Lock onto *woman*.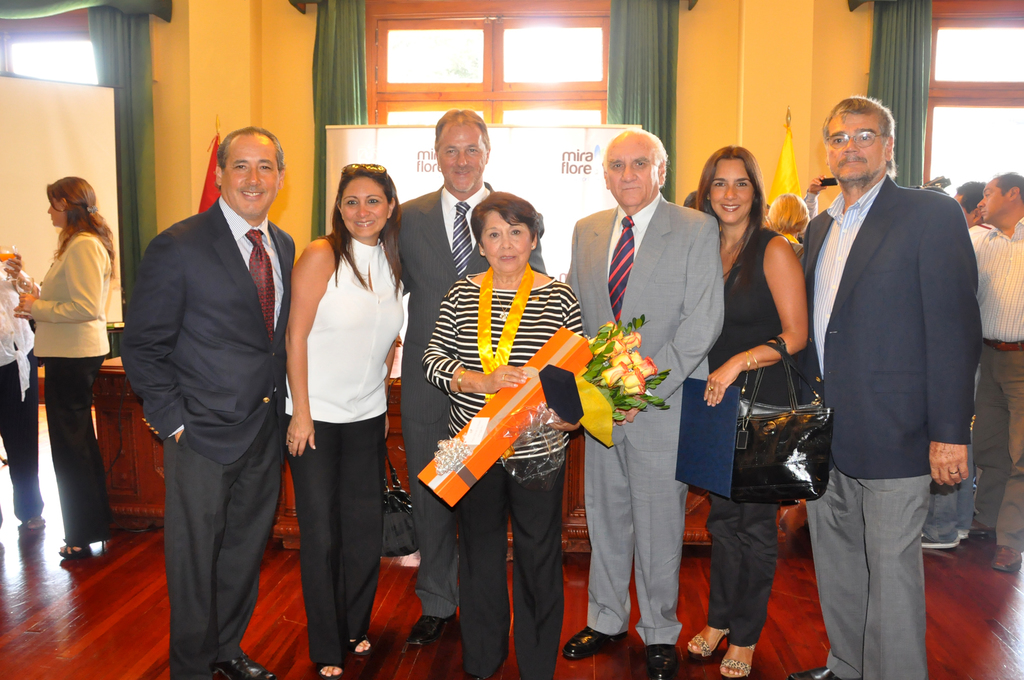
Locked: {"left": 758, "top": 186, "right": 808, "bottom": 251}.
